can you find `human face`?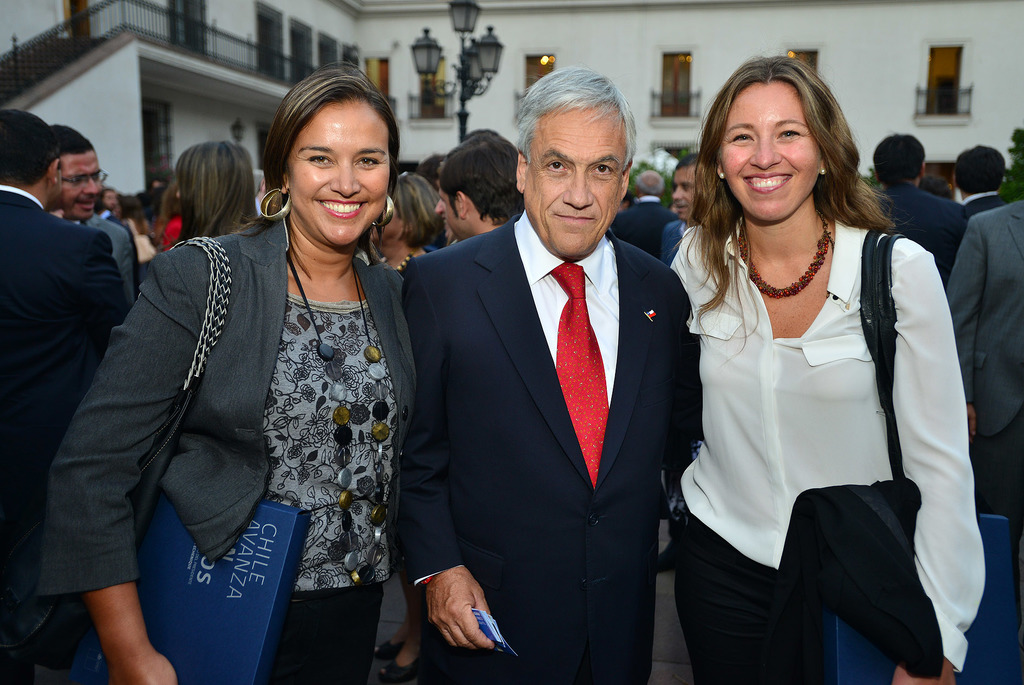
Yes, bounding box: 717/81/829/229.
